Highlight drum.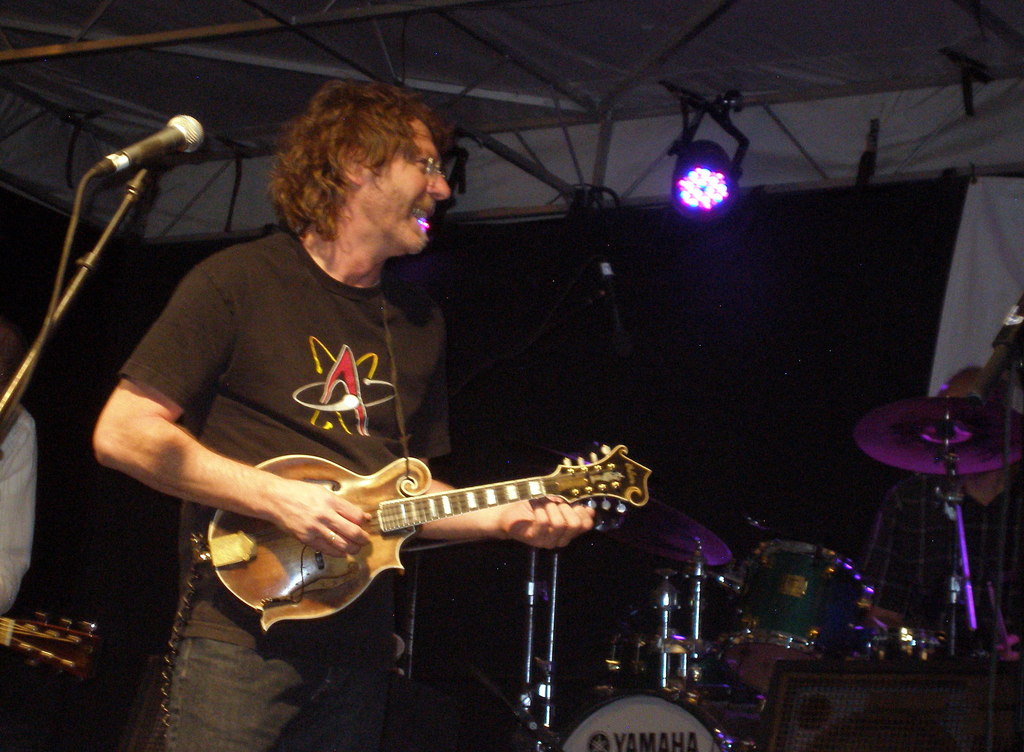
Highlighted region: [x1=716, y1=541, x2=872, y2=699].
